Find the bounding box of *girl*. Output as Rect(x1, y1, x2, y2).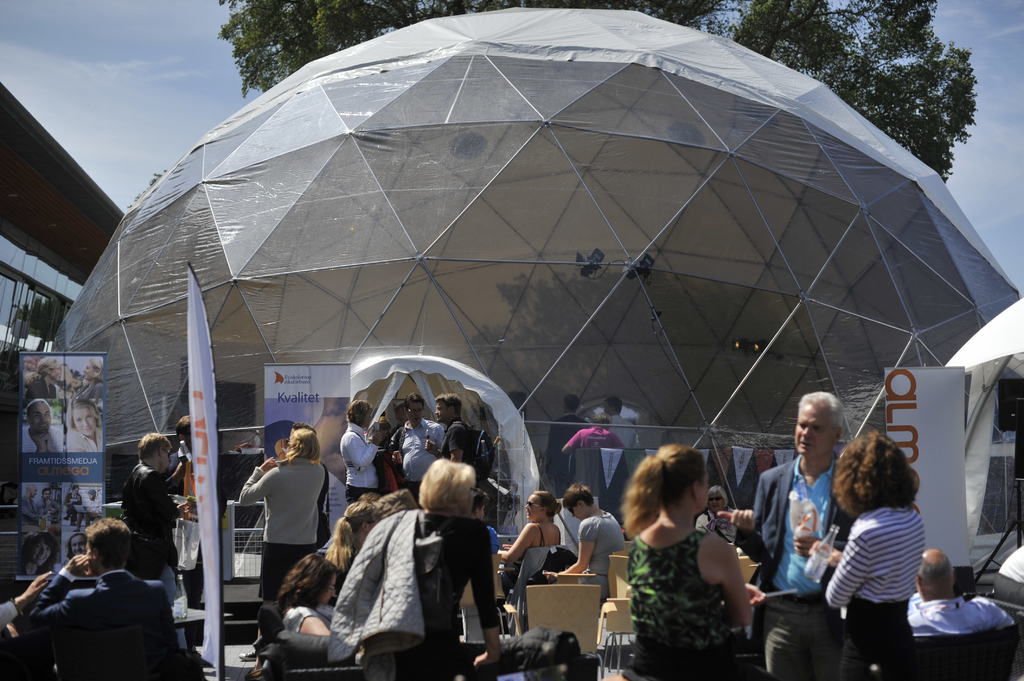
Rect(824, 430, 921, 677).
